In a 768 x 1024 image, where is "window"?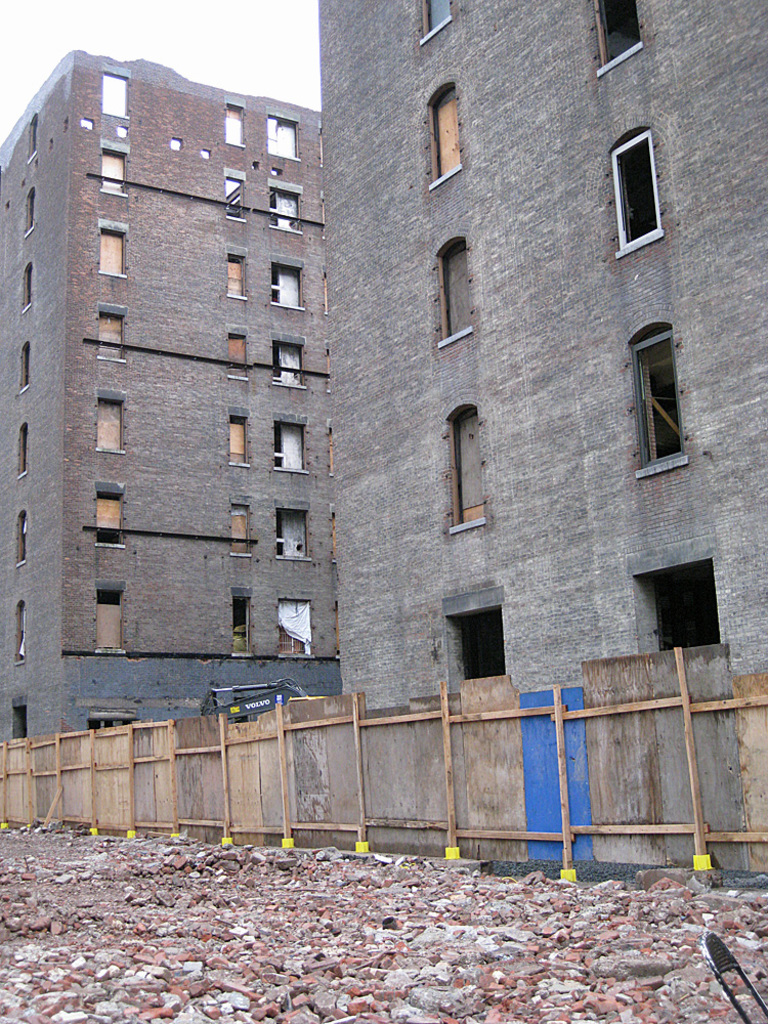
select_region(93, 587, 127, 654).
